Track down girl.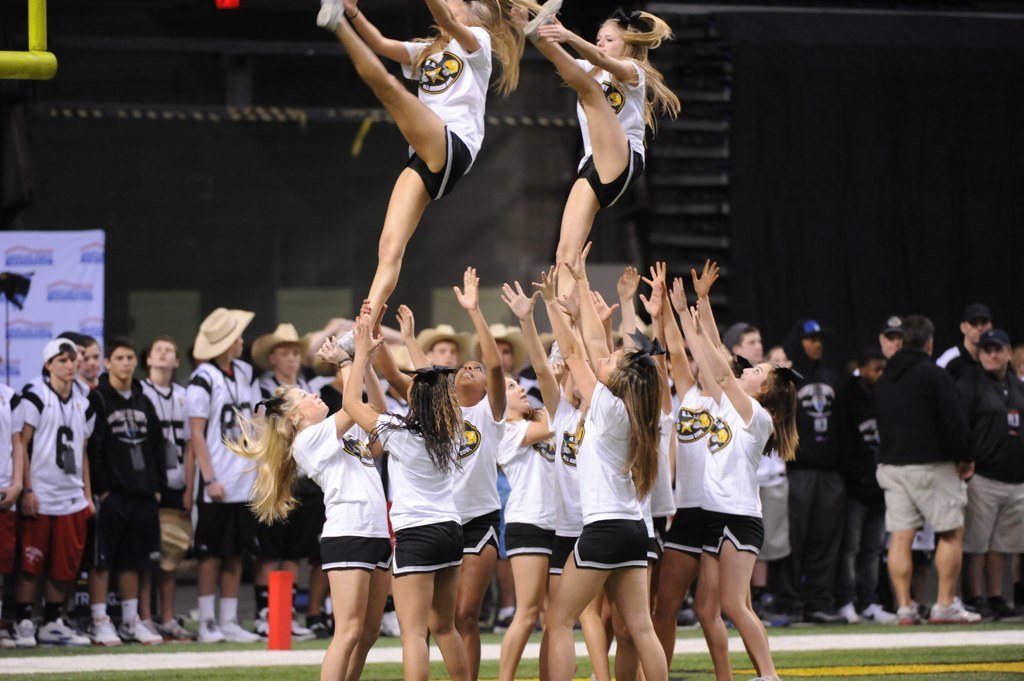
Tracked to <bbox>525, 239, 659, 679</bbox>.
